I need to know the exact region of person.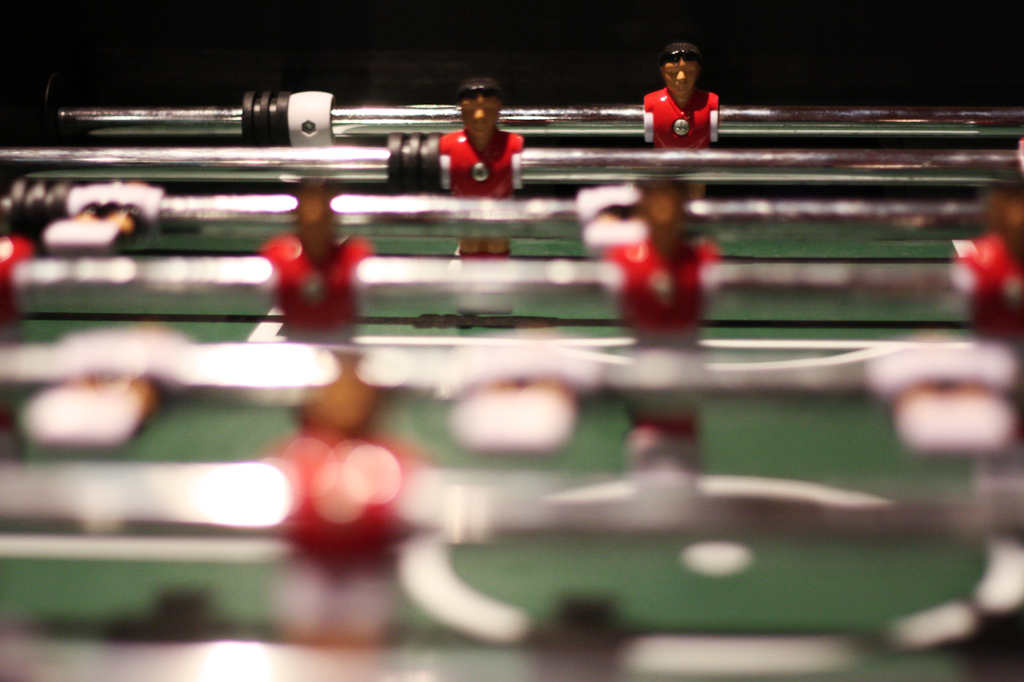
Region: crop(259, 171, 372, 340).
